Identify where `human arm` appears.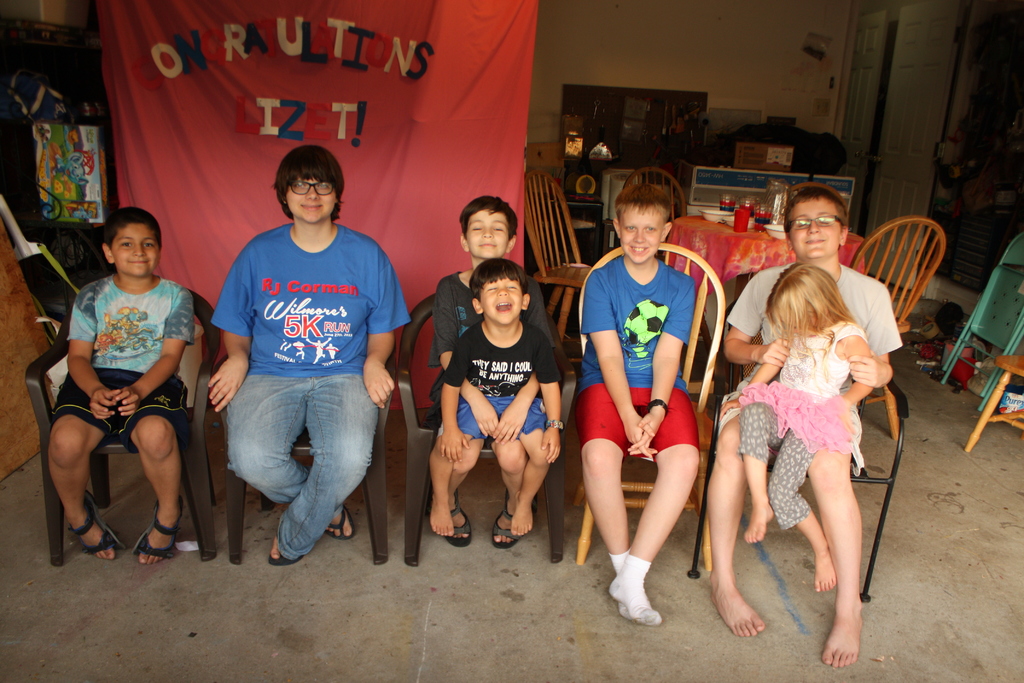
Appears at 437,276,499,431.
